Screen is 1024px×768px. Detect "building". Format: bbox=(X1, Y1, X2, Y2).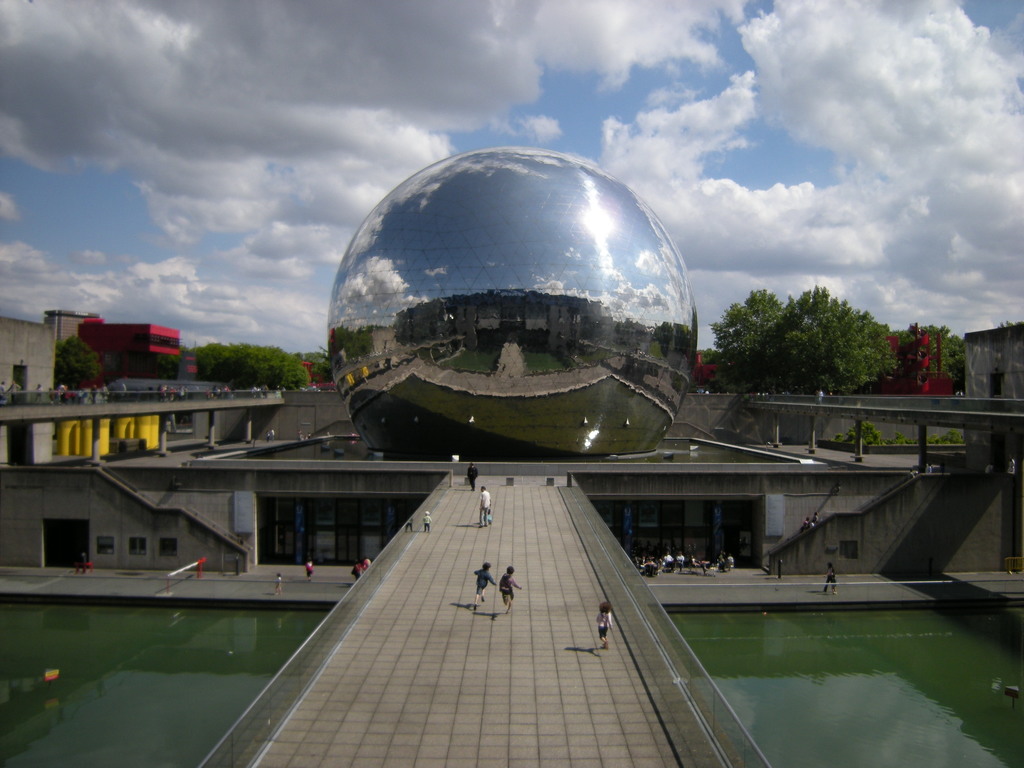
bbox=(77, 316, 182, 390).
